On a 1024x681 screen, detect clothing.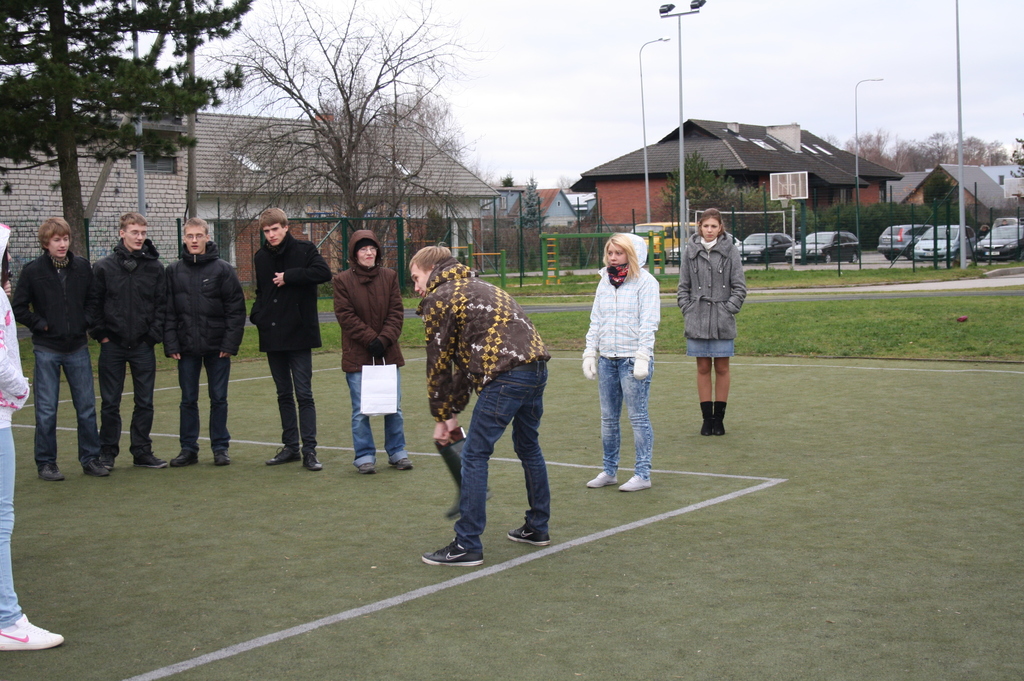
673 232 751 355.
